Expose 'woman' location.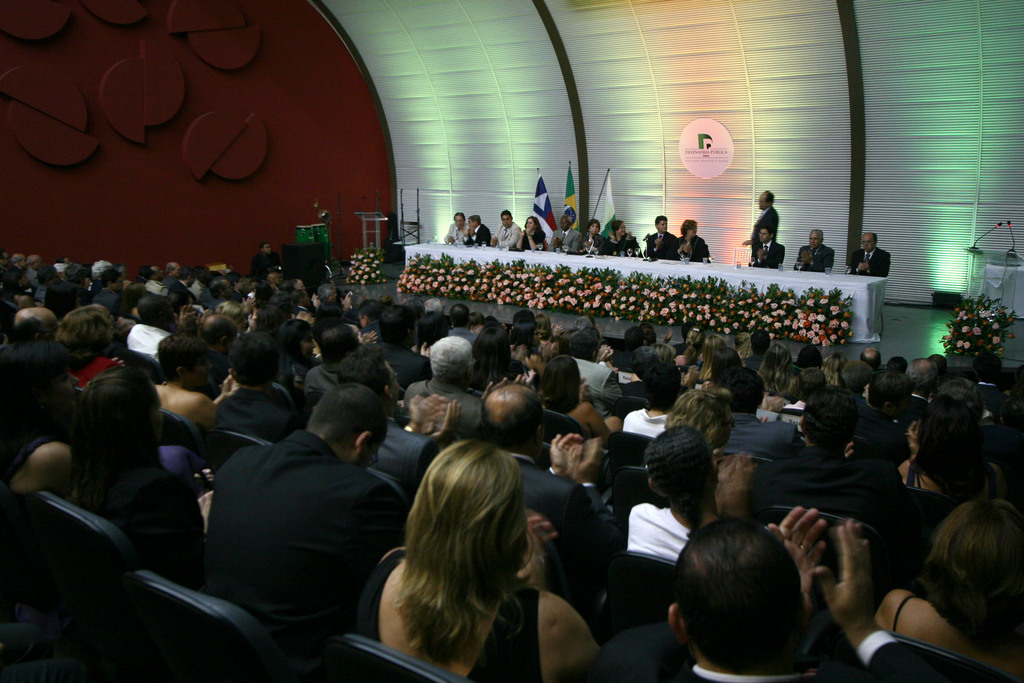
Exposed at <box>532,315,552,342</box>.
